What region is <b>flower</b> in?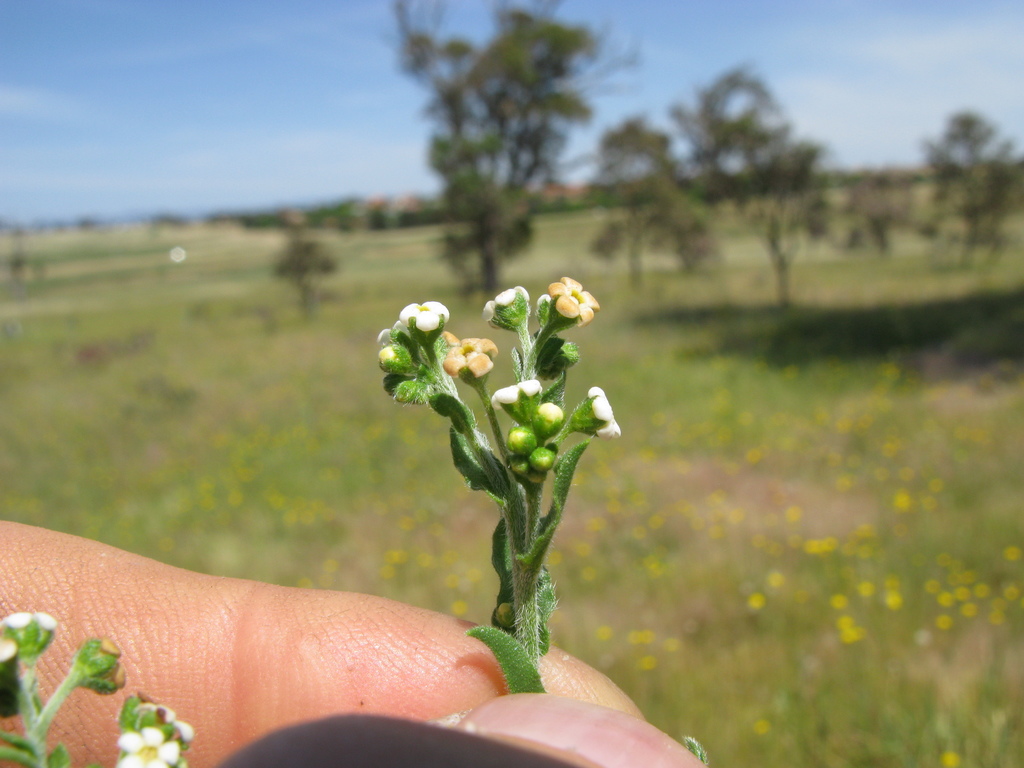
BBox(1, 611, 59, 625).
